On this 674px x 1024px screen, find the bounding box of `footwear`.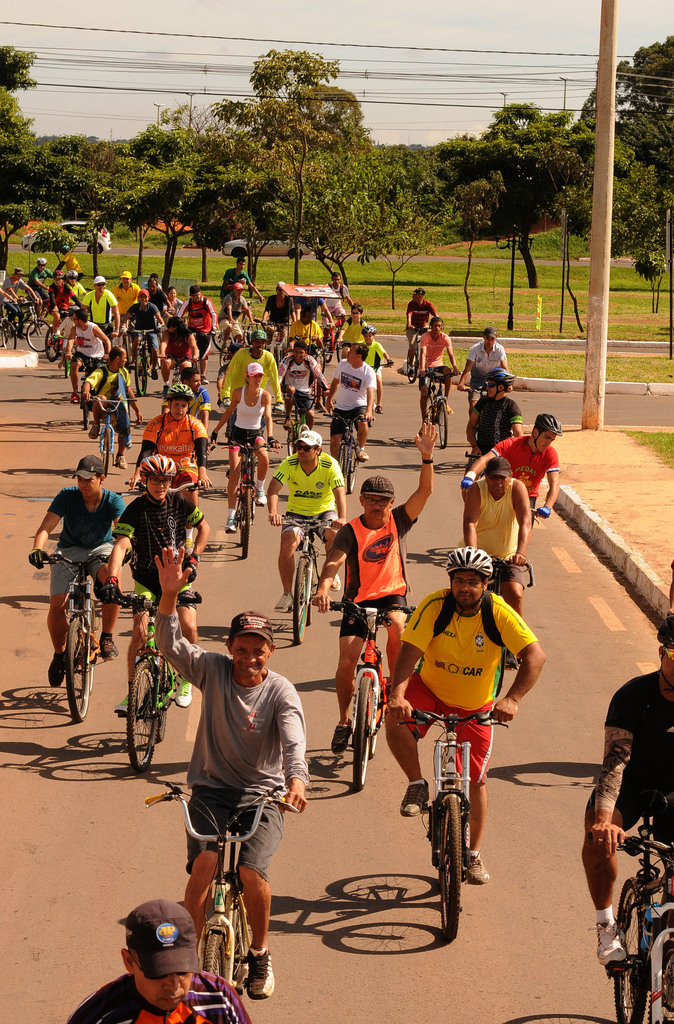
Bounding box: bbox(274, 594, 294, 614).
